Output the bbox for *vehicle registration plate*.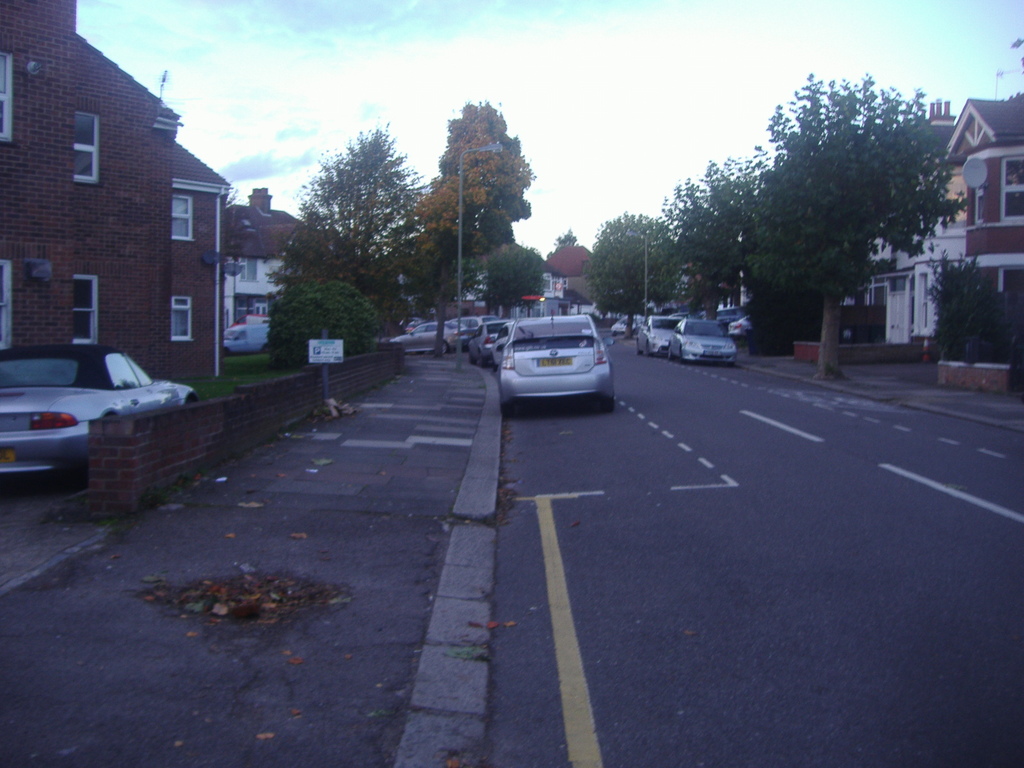
rect(532, 355, 572, 365).
